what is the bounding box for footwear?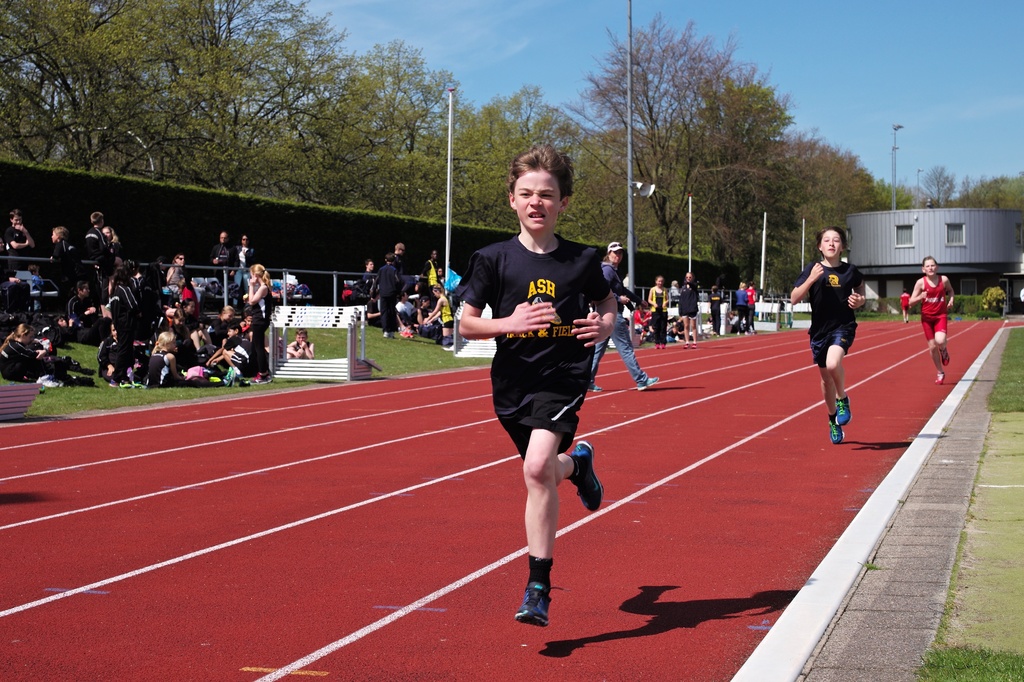
<region>933, 372, 945, 386</region>.
